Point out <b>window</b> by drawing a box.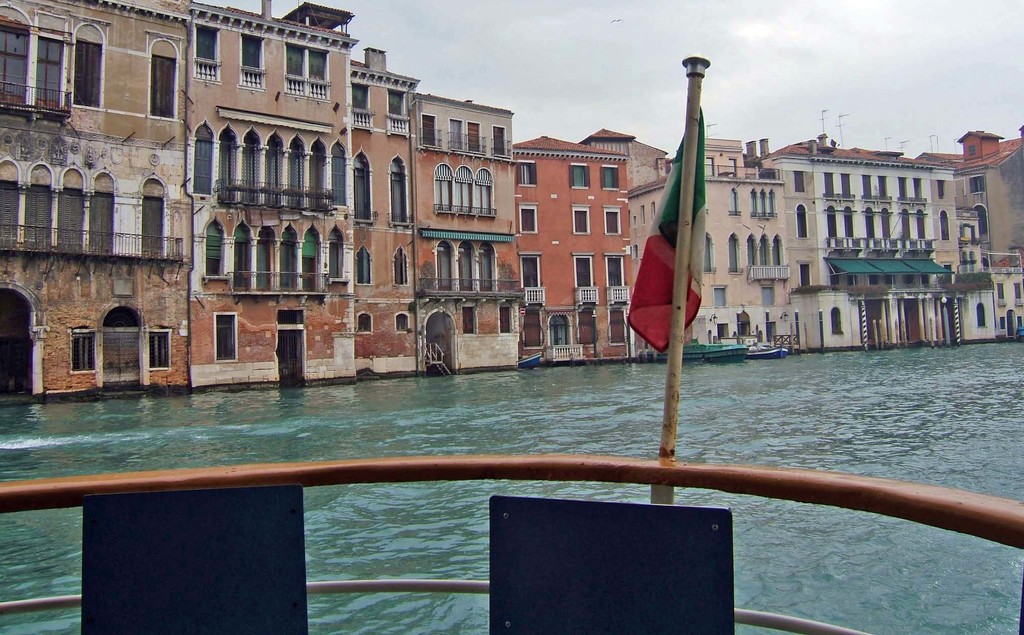
detection(569, 167, 594, 191).
